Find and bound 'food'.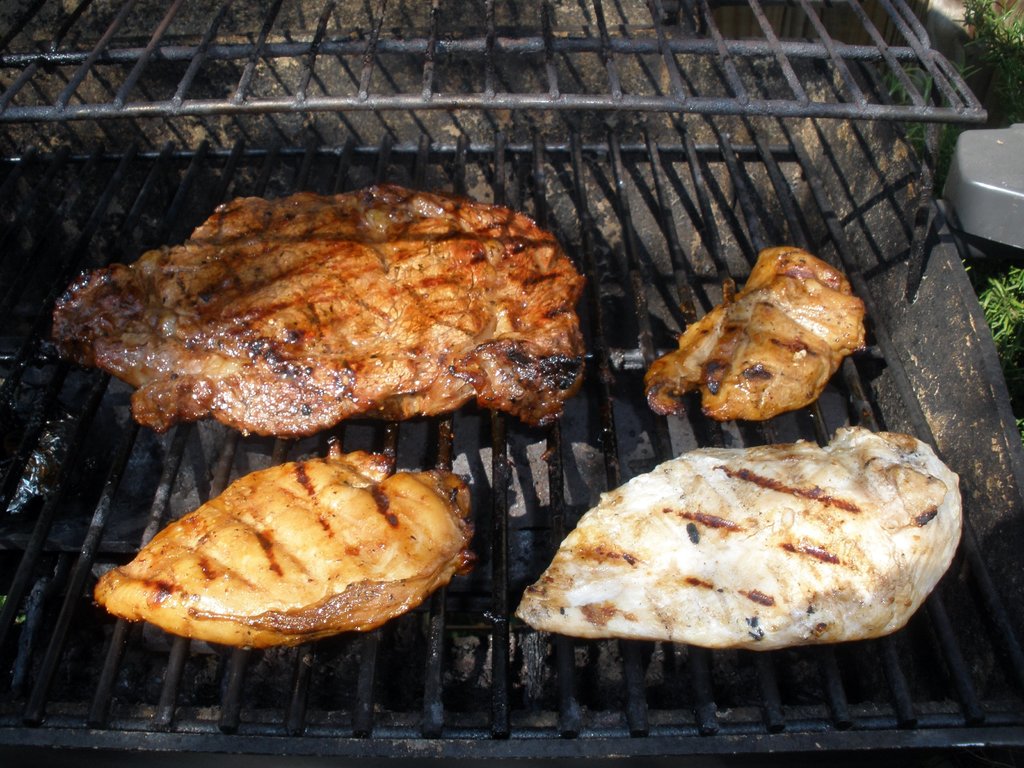
Bound: x1=511, y1=415, x2=968, y2=652.
